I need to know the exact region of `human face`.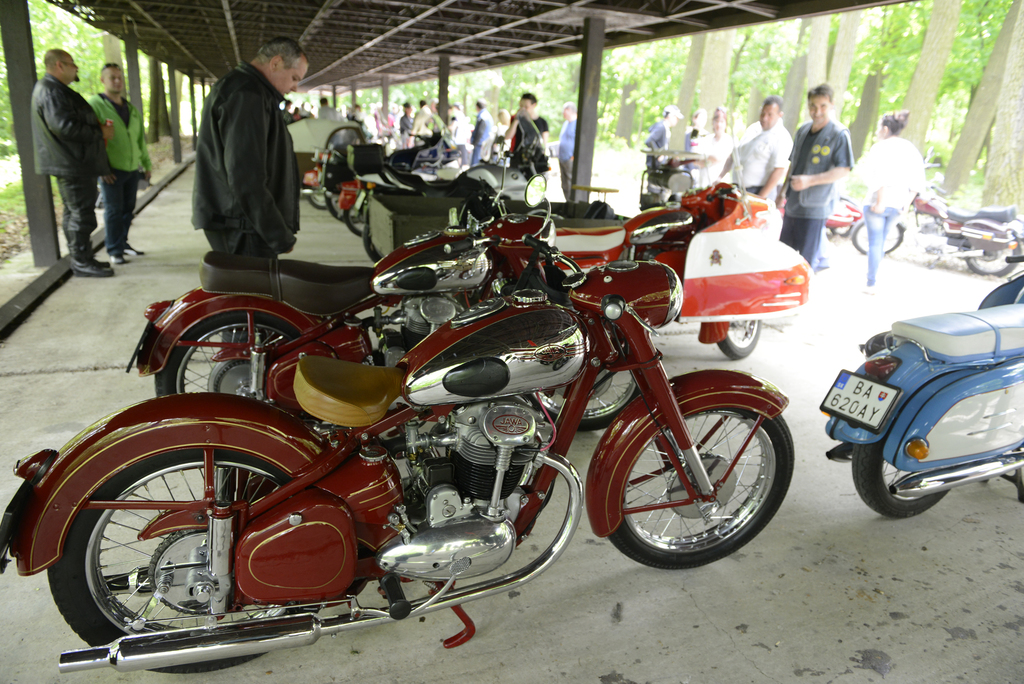
Region: (810,96,828,122).
